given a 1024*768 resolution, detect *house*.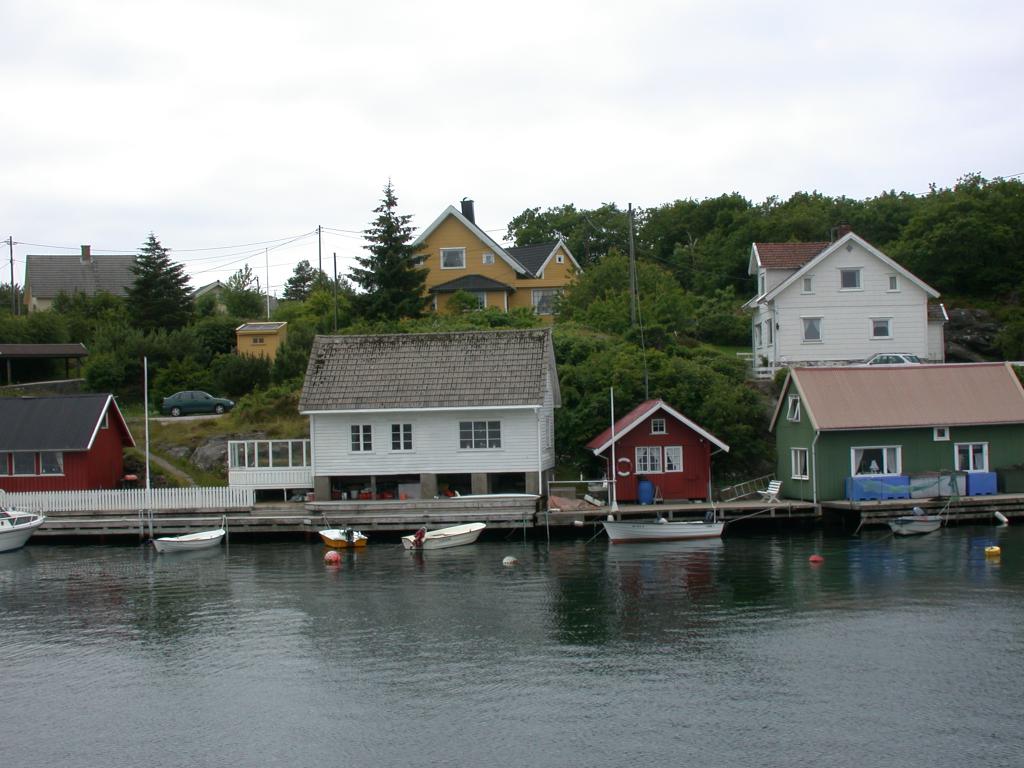
[x1=199, y1=273, x2=225, y2=323].
